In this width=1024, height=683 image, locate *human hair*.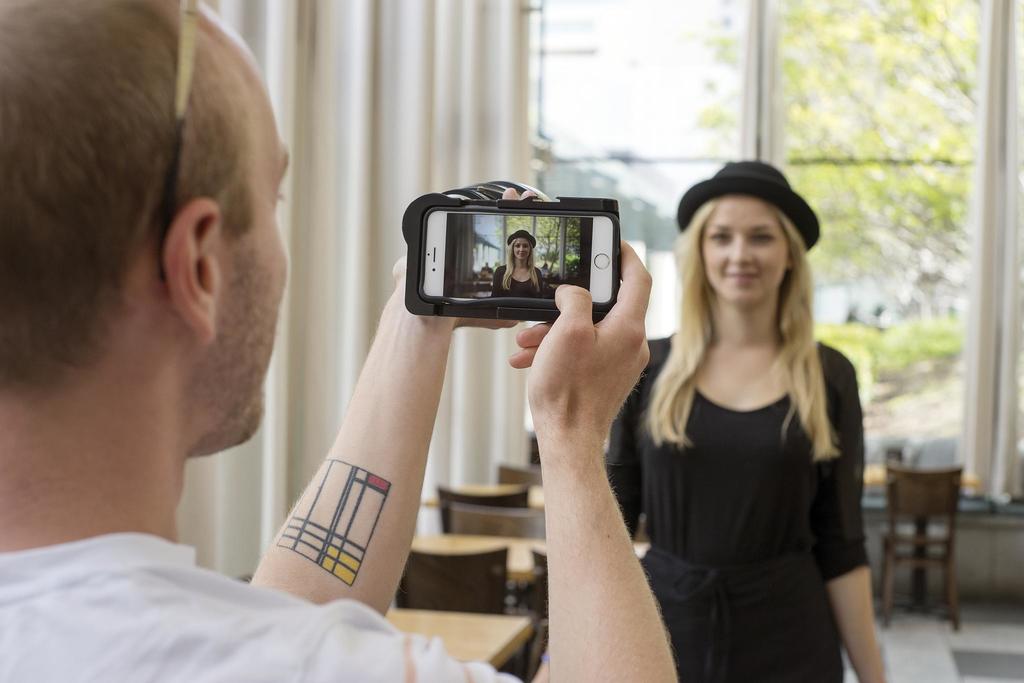
Bounding box: {"left": 504, "top": 241, "right": 540, "bottom": 291}.
